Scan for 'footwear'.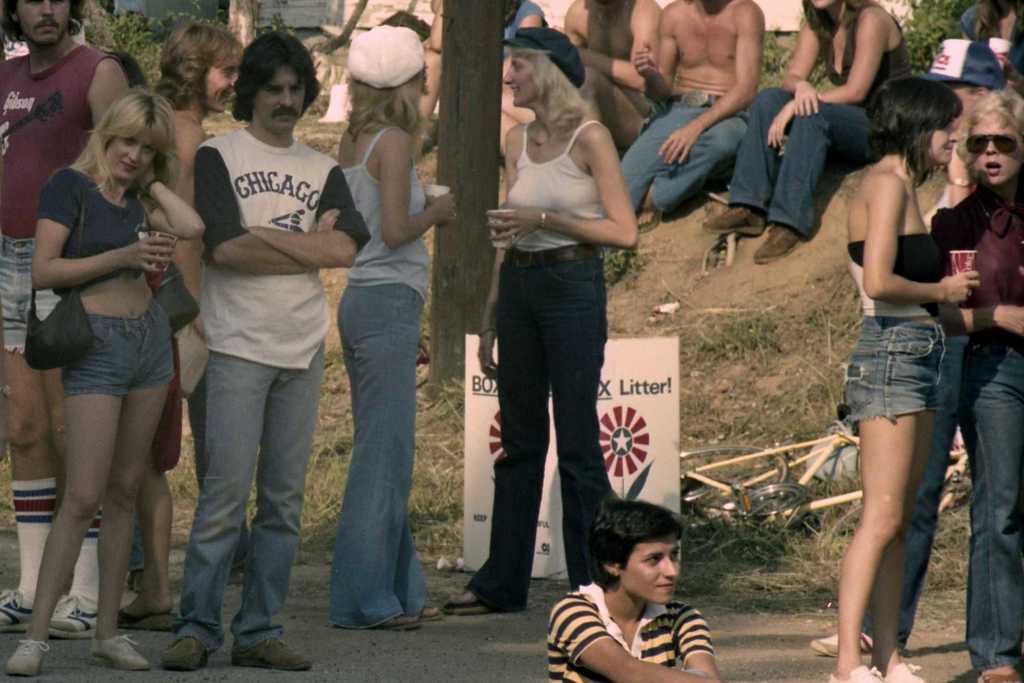
Scan result: (left=229, top=632, right=314, bottom=676).
